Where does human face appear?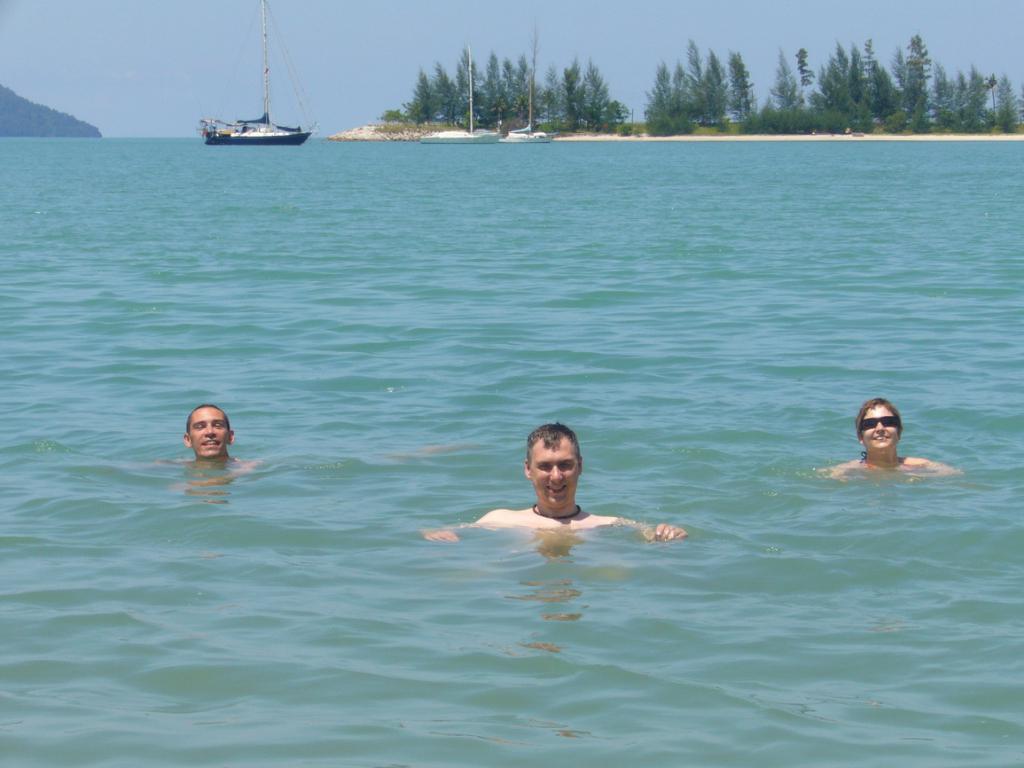
Appears at left=192, top=408, right=235, bottom=459.
